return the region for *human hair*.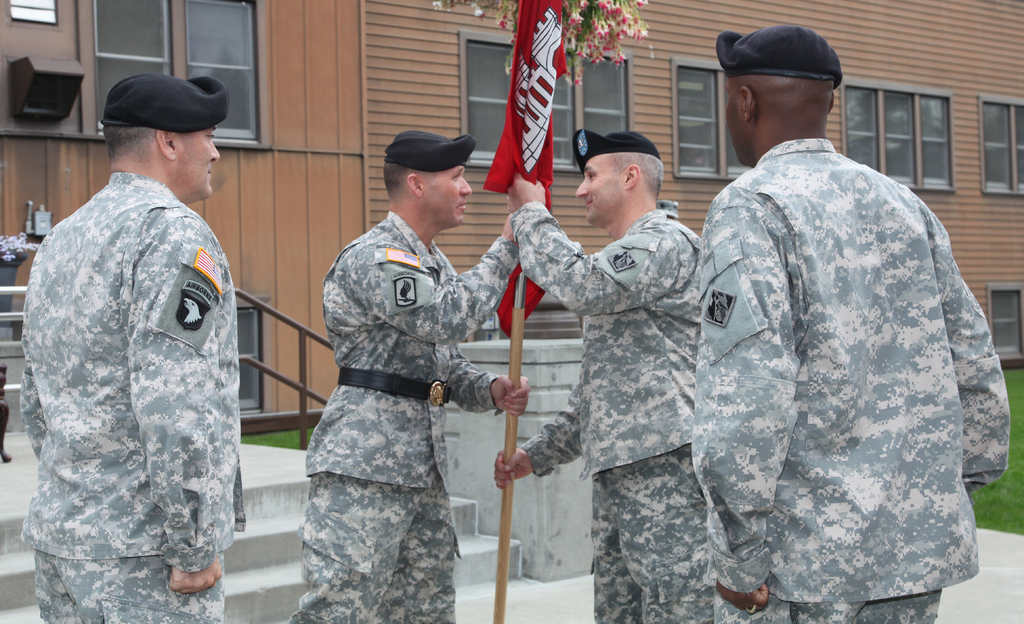
detection(384, 164, 433, 204).
